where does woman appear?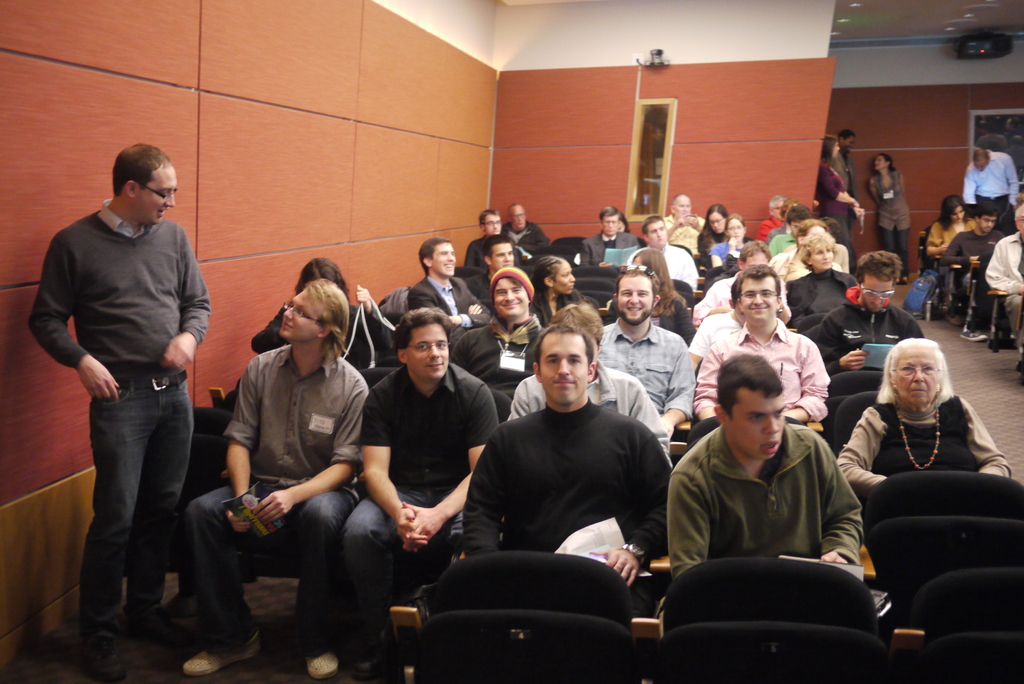
Appears at 607, 251, 698, 345.
